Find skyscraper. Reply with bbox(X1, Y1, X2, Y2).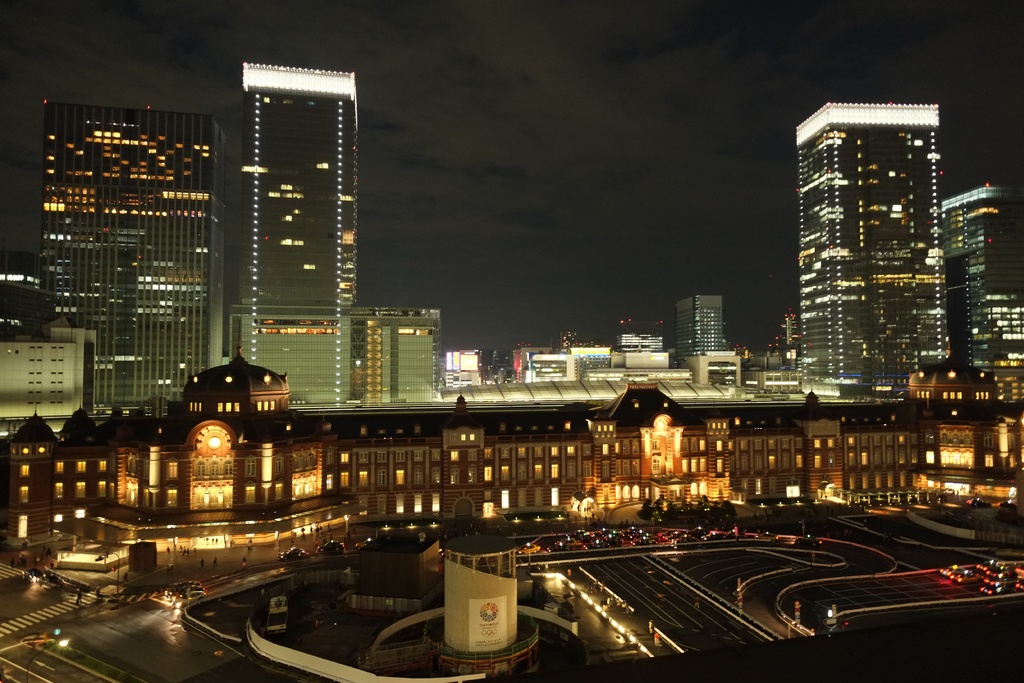
bbox(42, 94, 224, 406).
